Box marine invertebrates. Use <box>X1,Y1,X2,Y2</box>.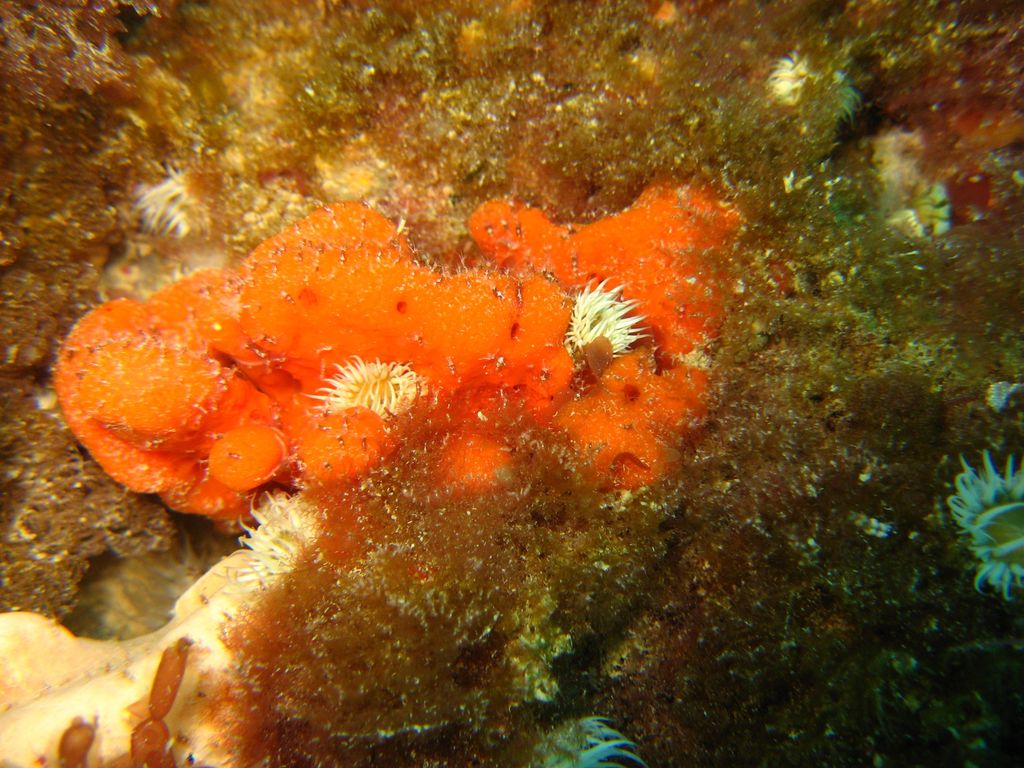
<box>358,164,752,537</box>.
